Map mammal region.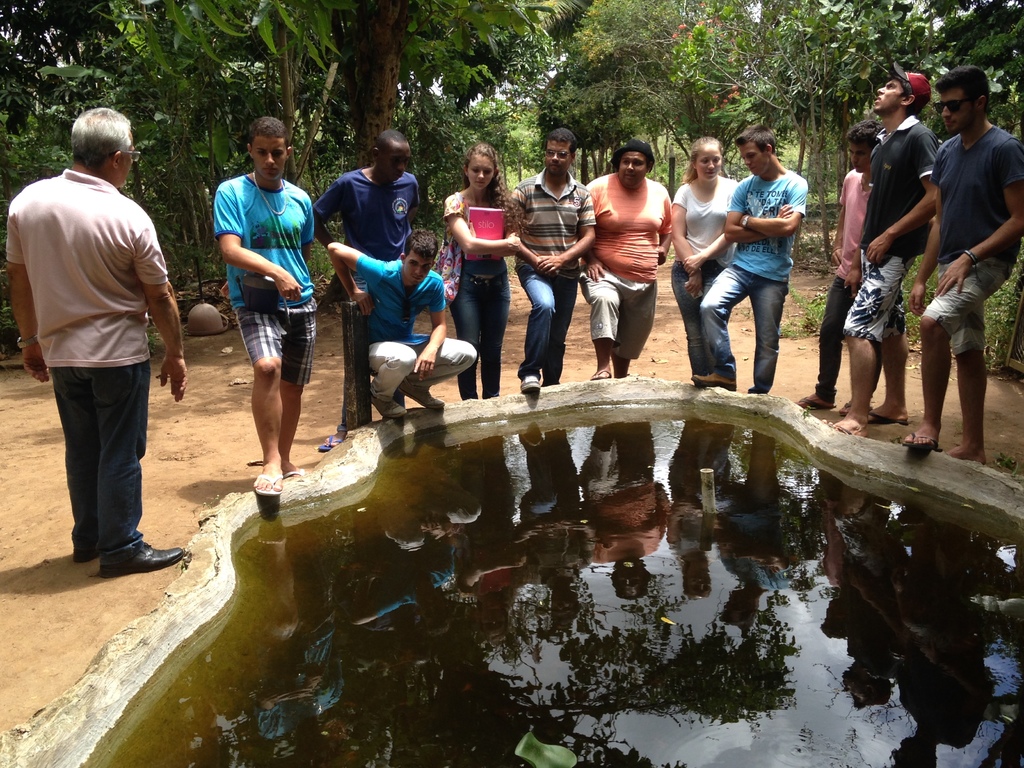
Mapped to x1=508 y1=125 x2=596 y2=394.
